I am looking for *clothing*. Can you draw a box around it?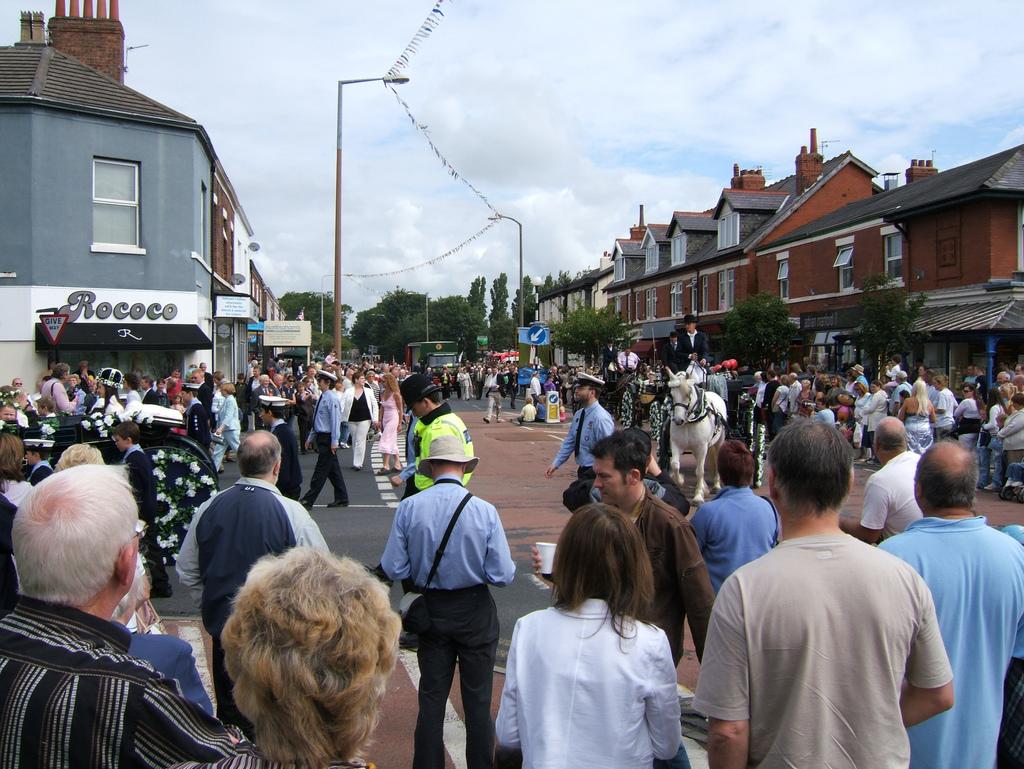
Sure, the bounding box is <box>496,599,683,768</box>.
